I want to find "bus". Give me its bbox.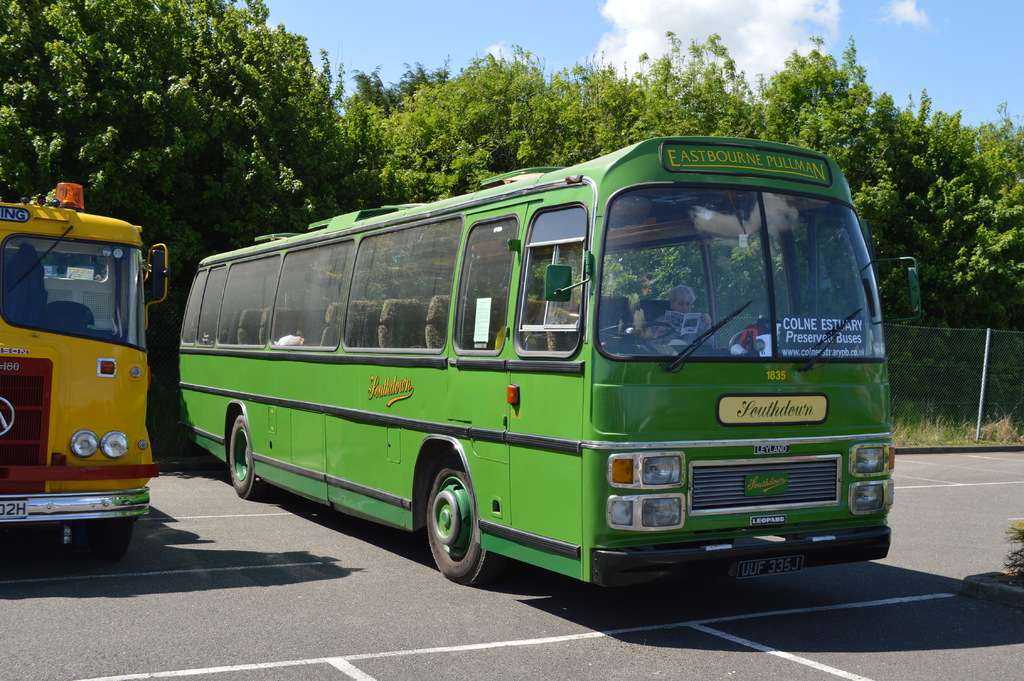
(left=178, top=140, right=893, bottom=589).
